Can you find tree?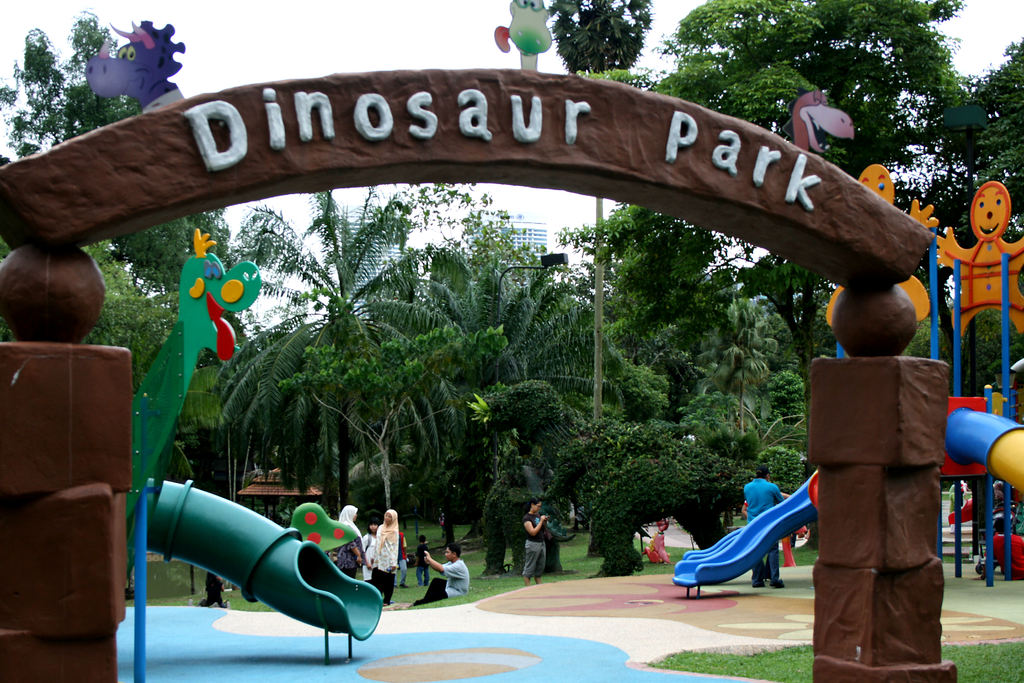
Yes, bounding box: 887,29,1023,403.
